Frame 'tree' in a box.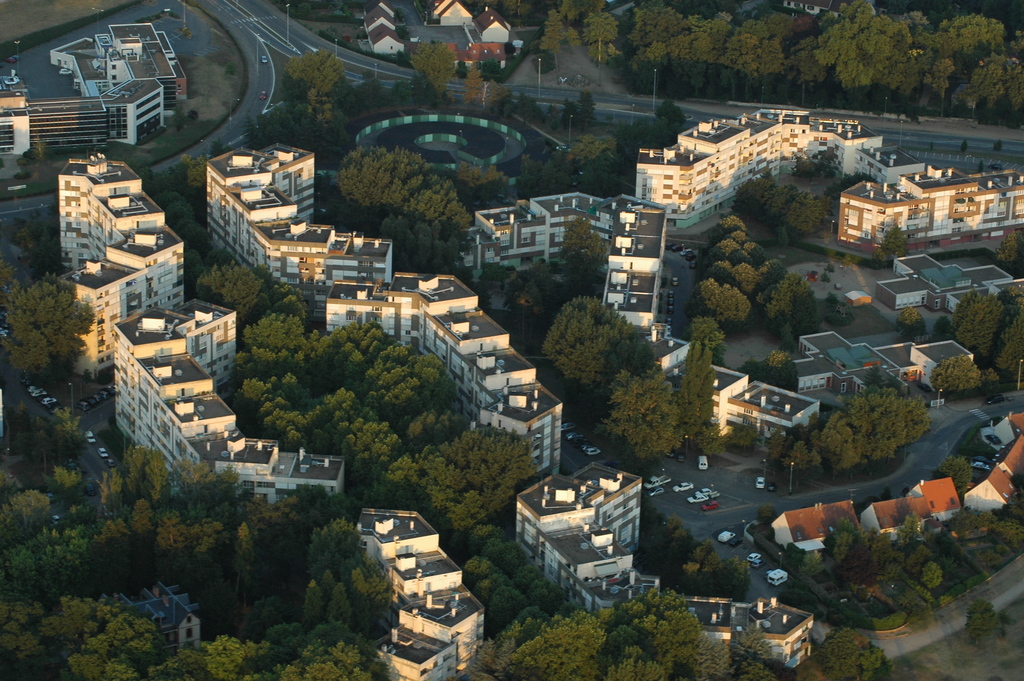
[left=998, top=230, right=1023, bottom=272].
